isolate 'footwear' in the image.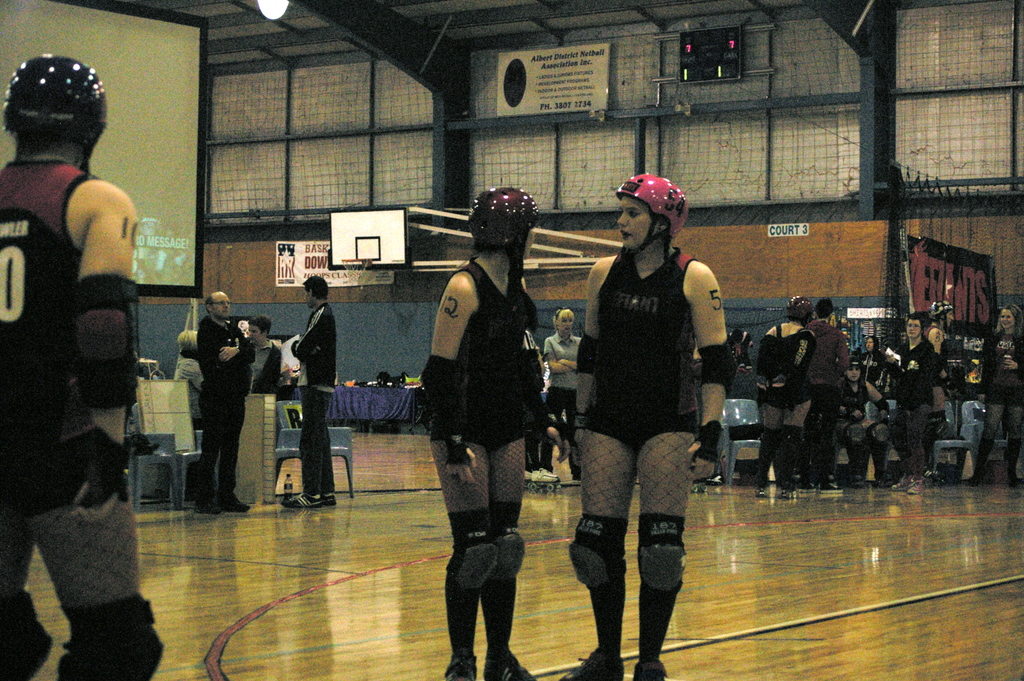
Isolated region: (891, 477, 911, 493).
